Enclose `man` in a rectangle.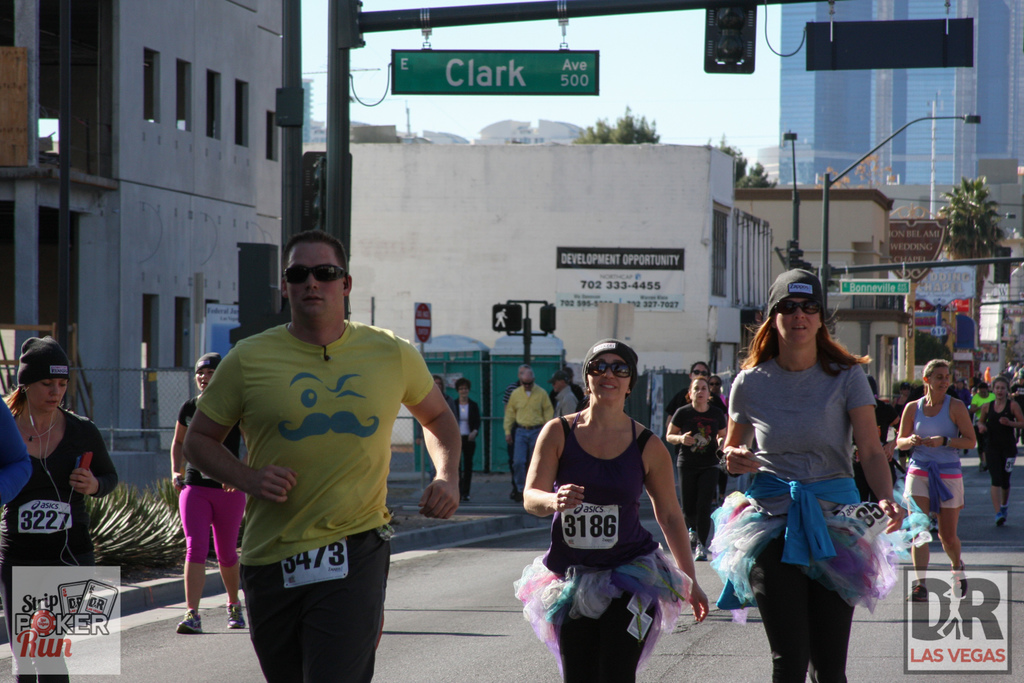
552/370/579/417.
